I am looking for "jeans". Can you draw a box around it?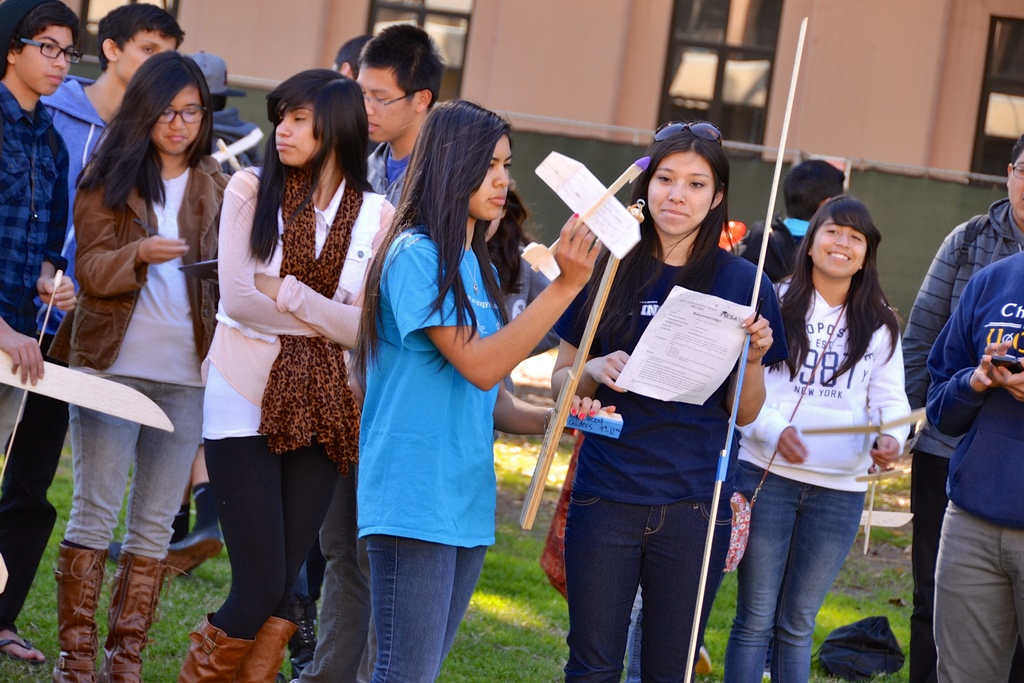
Sure, the bounding box is bbox=(310, 465, 353, 682).
